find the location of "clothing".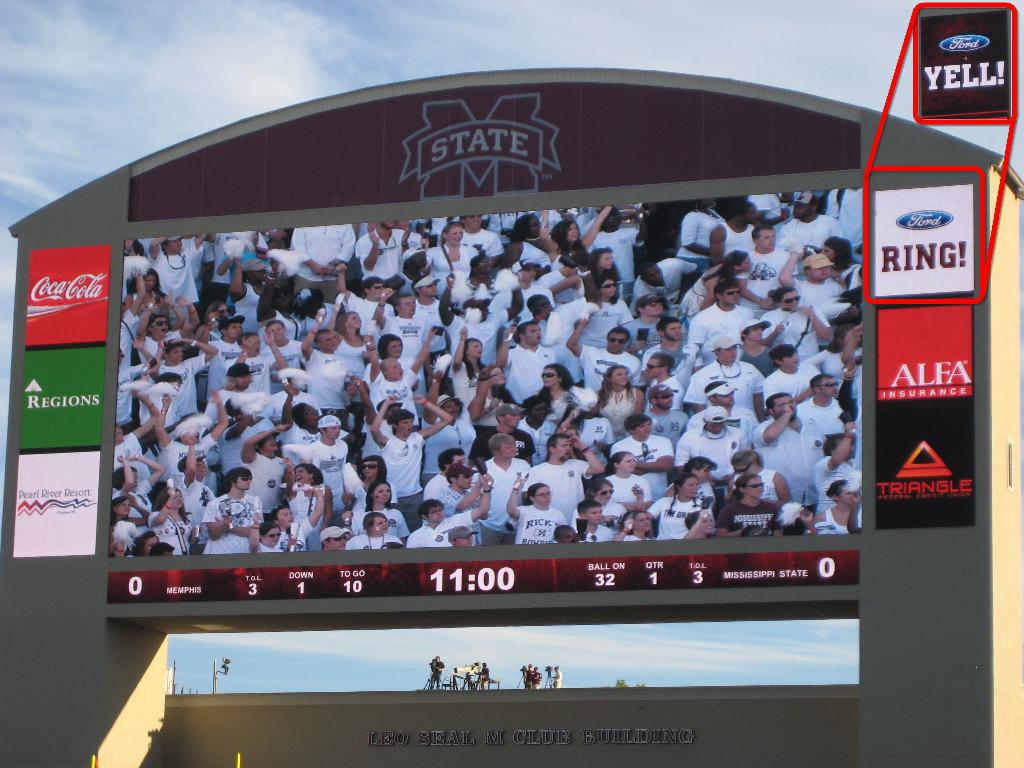
Location: 113, 435, 148, 474.
